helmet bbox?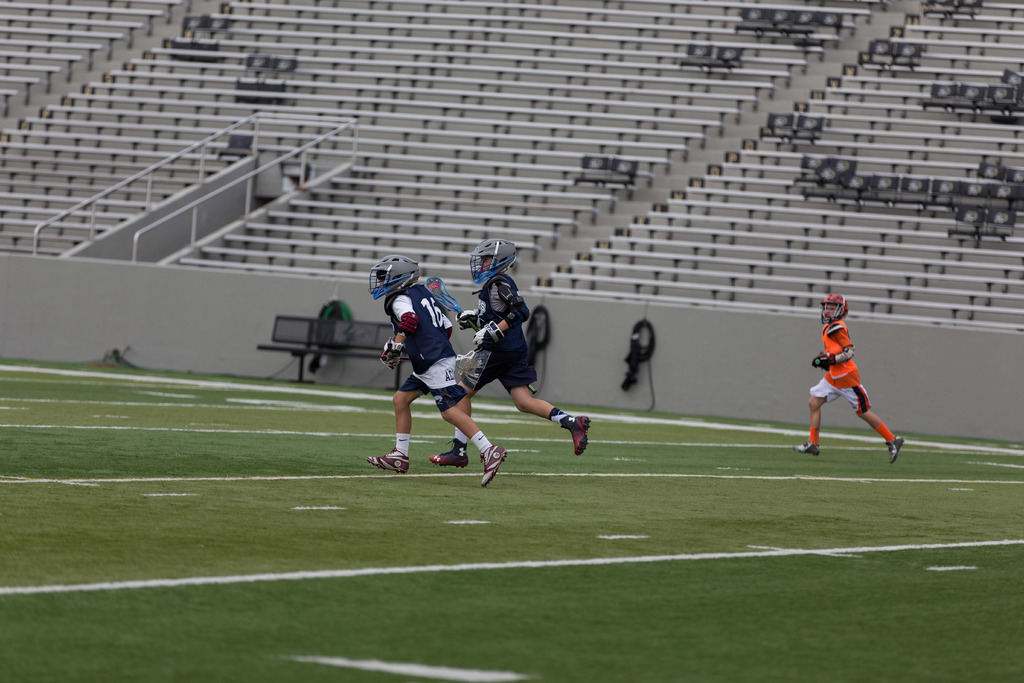
crop(368, 251, 423, 304)
